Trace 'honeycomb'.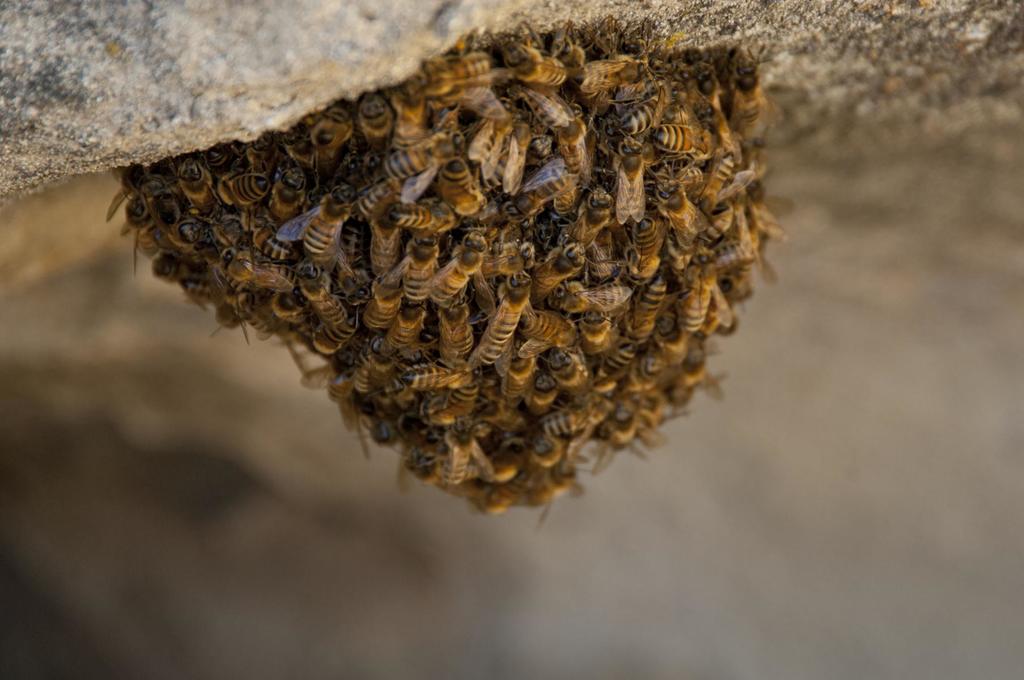
Traced to Rect(110, 22, 806, 515).
